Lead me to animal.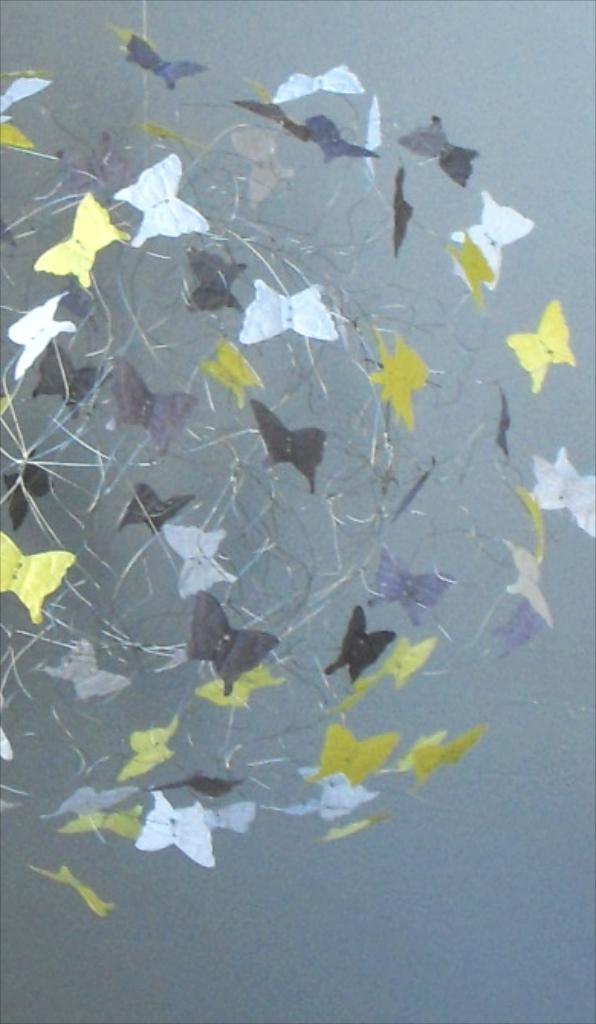
Lead to box=[292, 717, 400, 786].
